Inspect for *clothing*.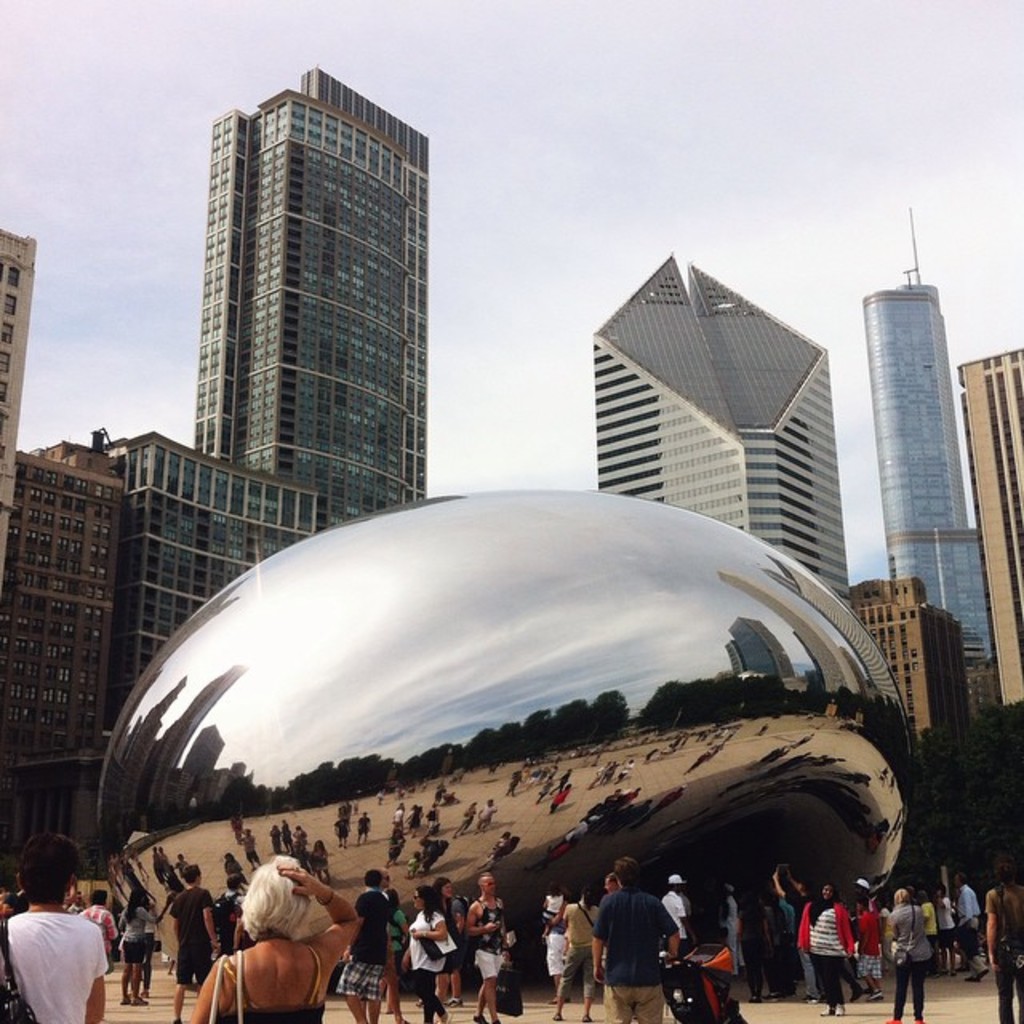
Inspection: BBox(402, 909, 442, 1016).
